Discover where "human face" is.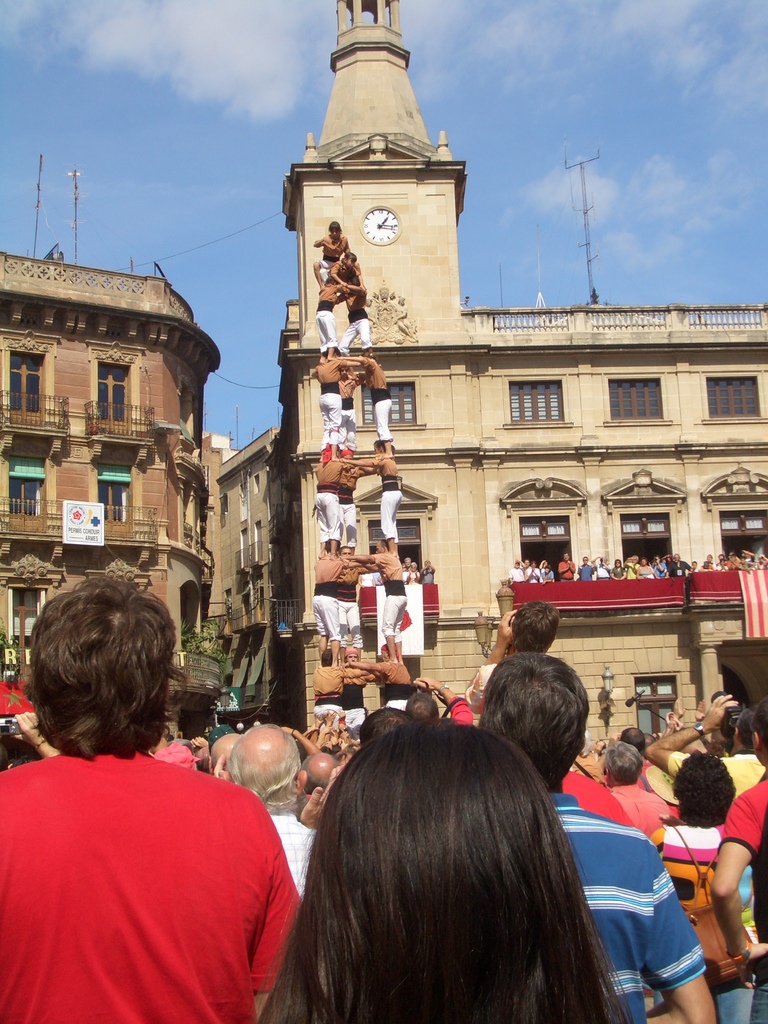
Discovered at 346, 654, 356, 661.
